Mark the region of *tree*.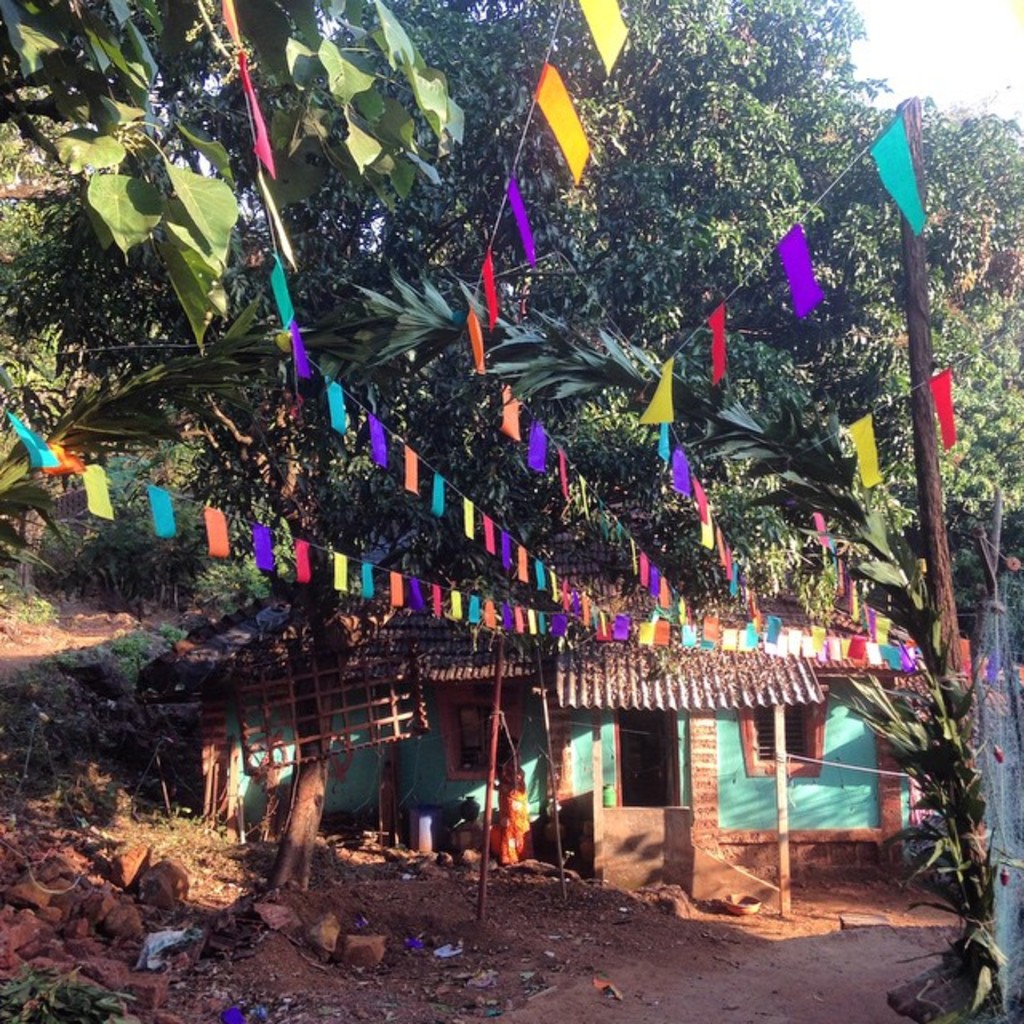
Region: x1=870 y1=302 x2=1022 y2=597.
